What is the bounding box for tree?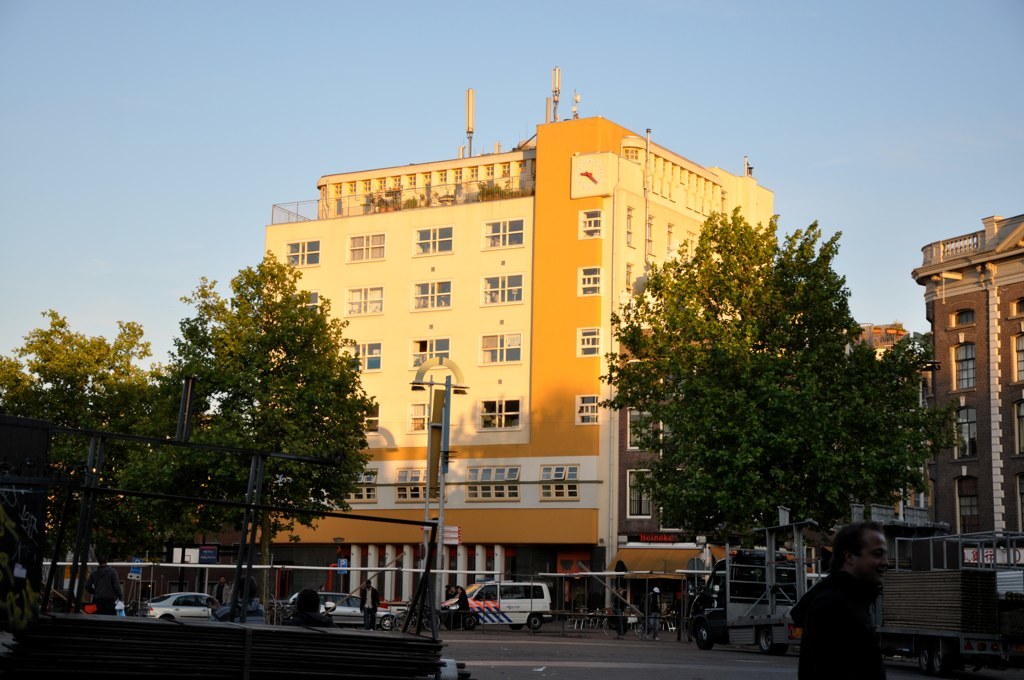
(x1=888, y1=320, x2=934, y2=460).
